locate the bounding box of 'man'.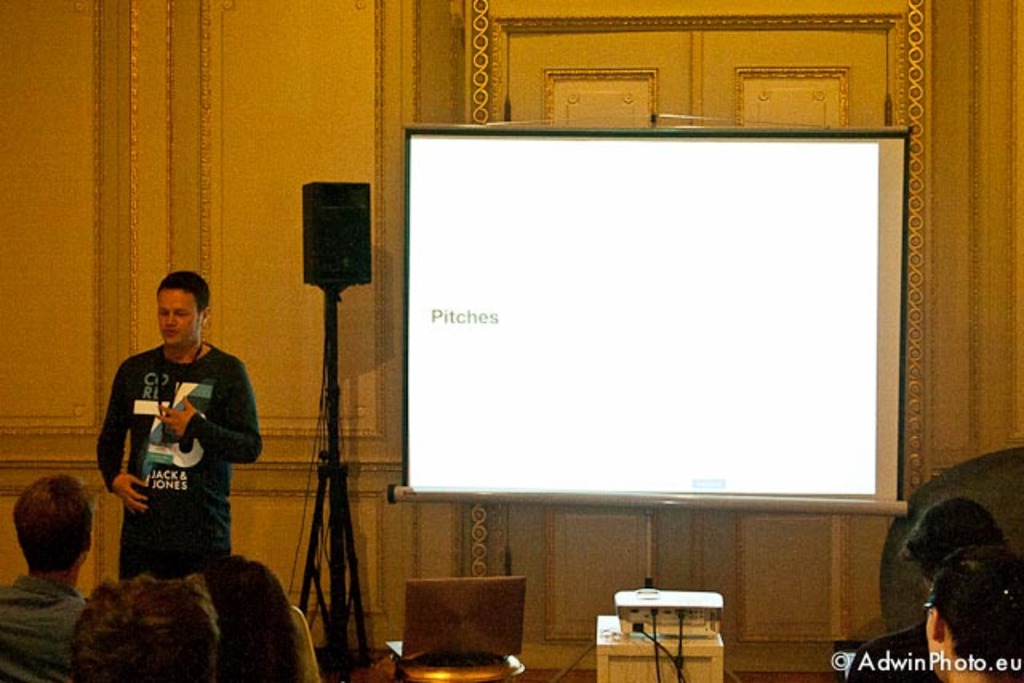
Bounding box: 922:542:1021:681.
